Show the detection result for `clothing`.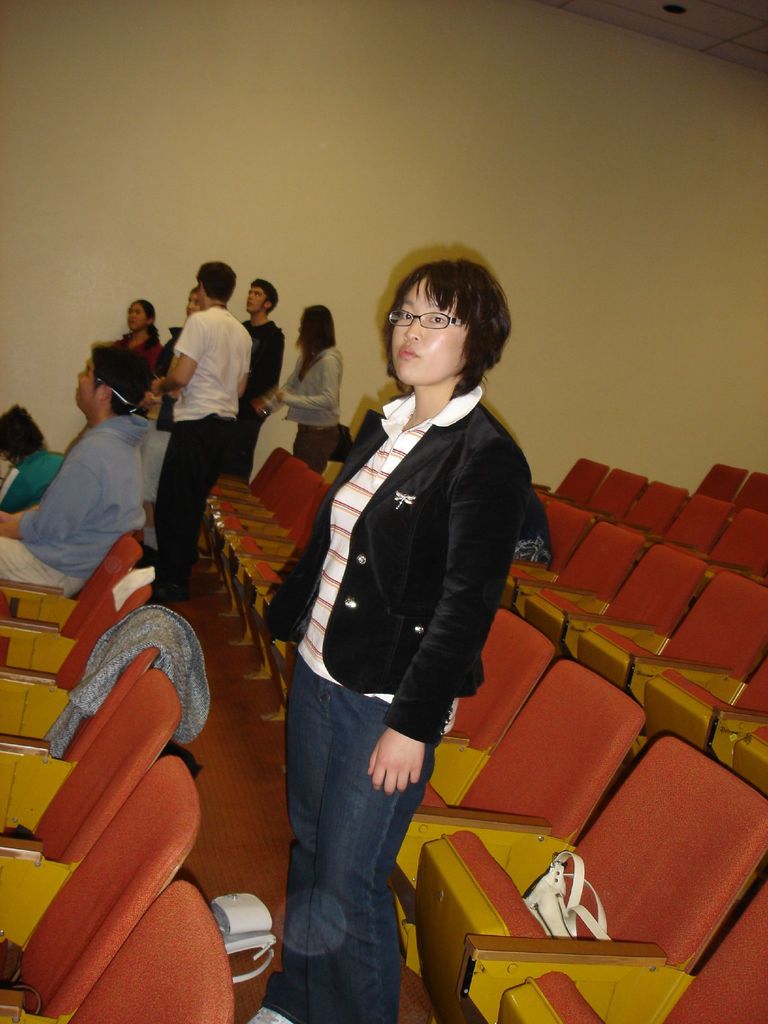
box=[5, 440, 78, 498].
